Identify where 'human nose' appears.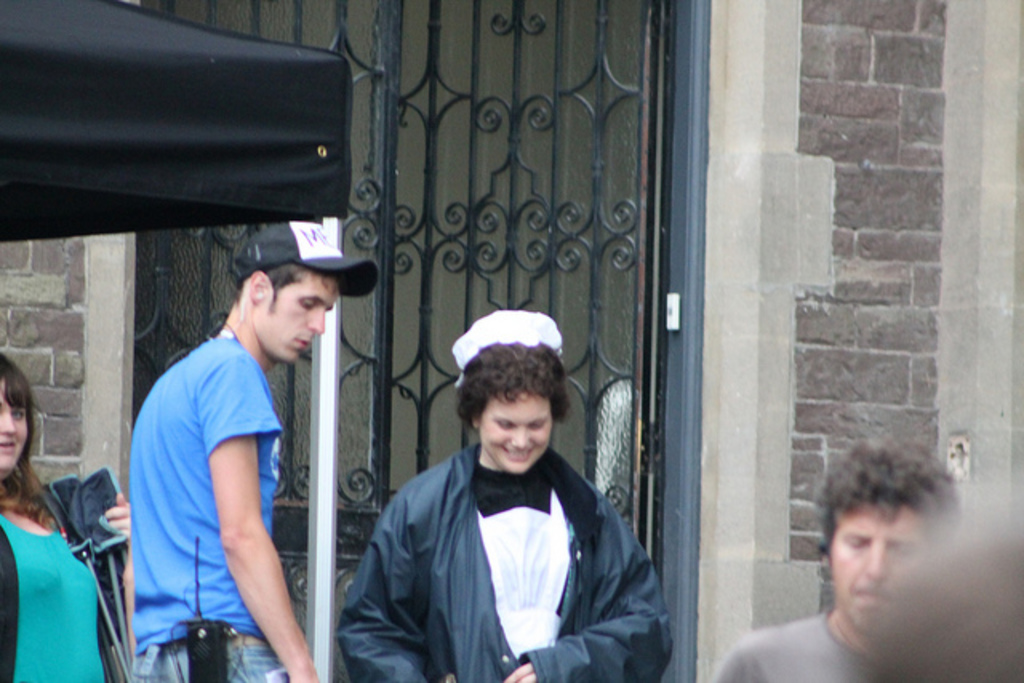
Appears at [left=864, top=549, right=893, bottom=576].
